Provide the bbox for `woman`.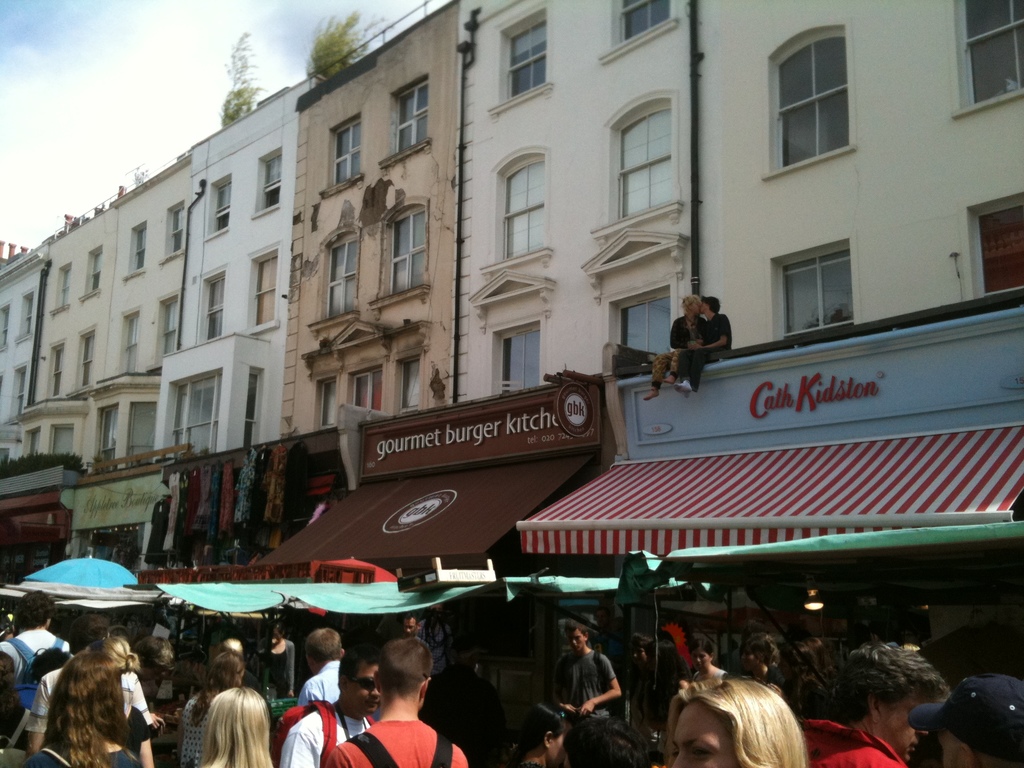
(90, 632, 154, 767).
